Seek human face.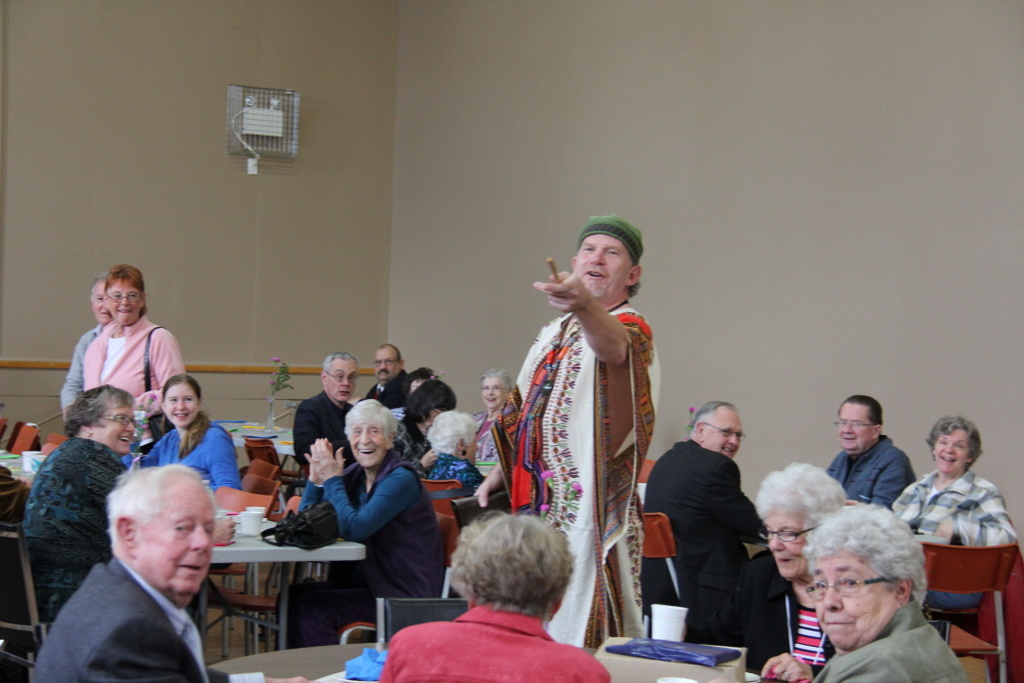
(left=135, top=479, right=220, bottom=591).
